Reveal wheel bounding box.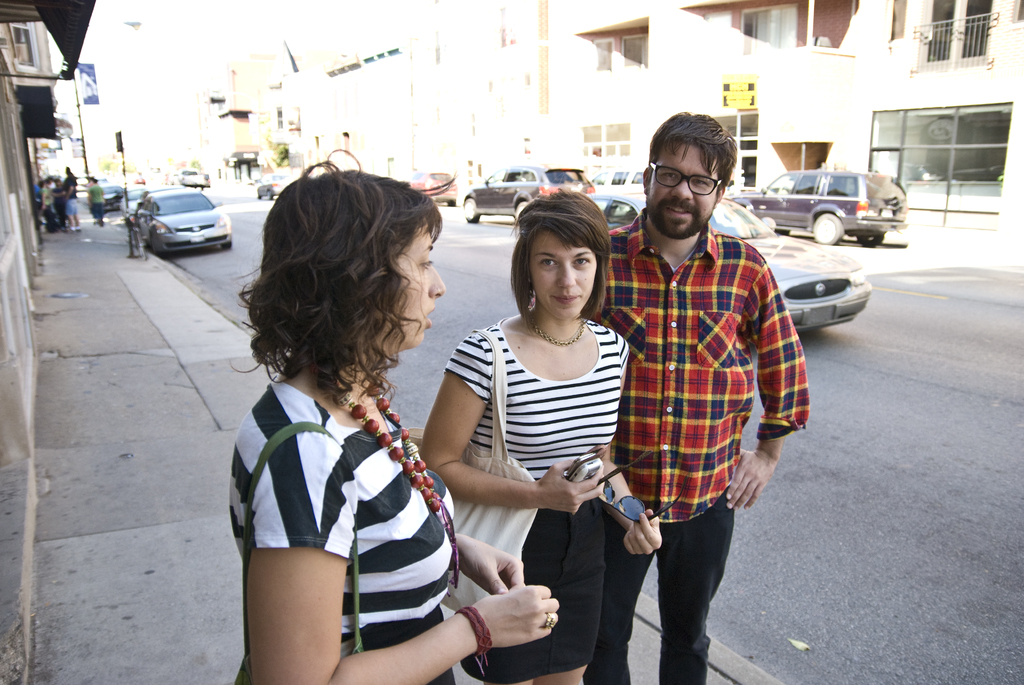
Revealed: 515, 199, 532, 225.
